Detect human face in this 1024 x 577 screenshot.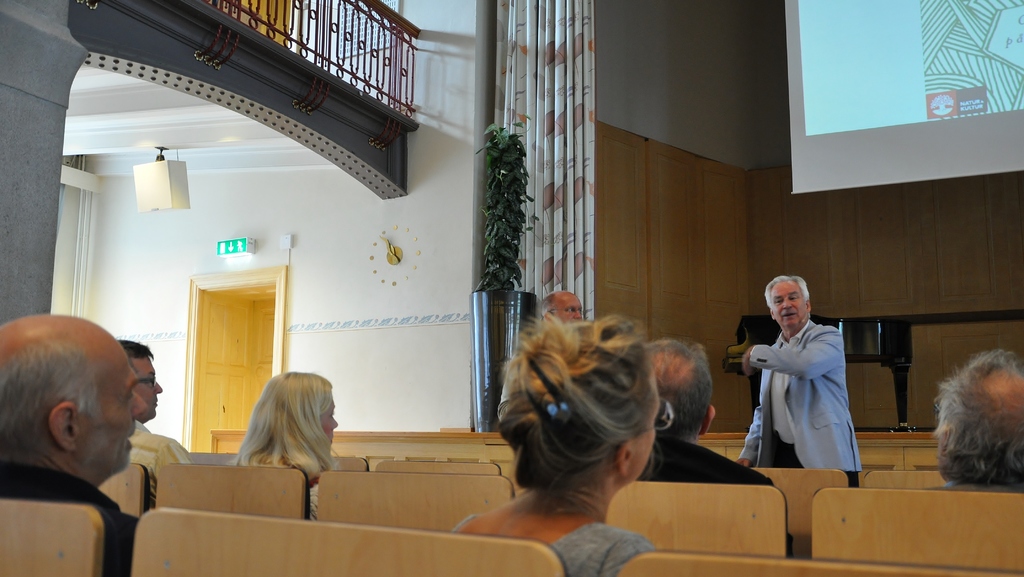
Detection: crop(554, 293, 586, 320).
